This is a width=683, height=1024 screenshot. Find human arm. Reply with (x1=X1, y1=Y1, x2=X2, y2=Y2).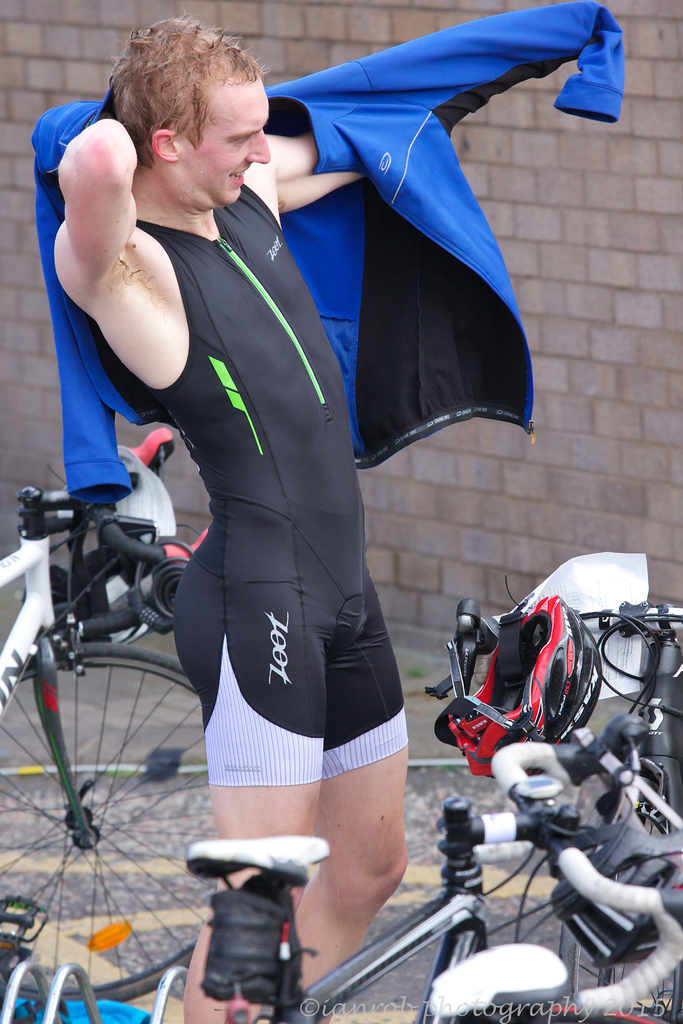
(x1=259, y1=8, x2=630, y2=192).
